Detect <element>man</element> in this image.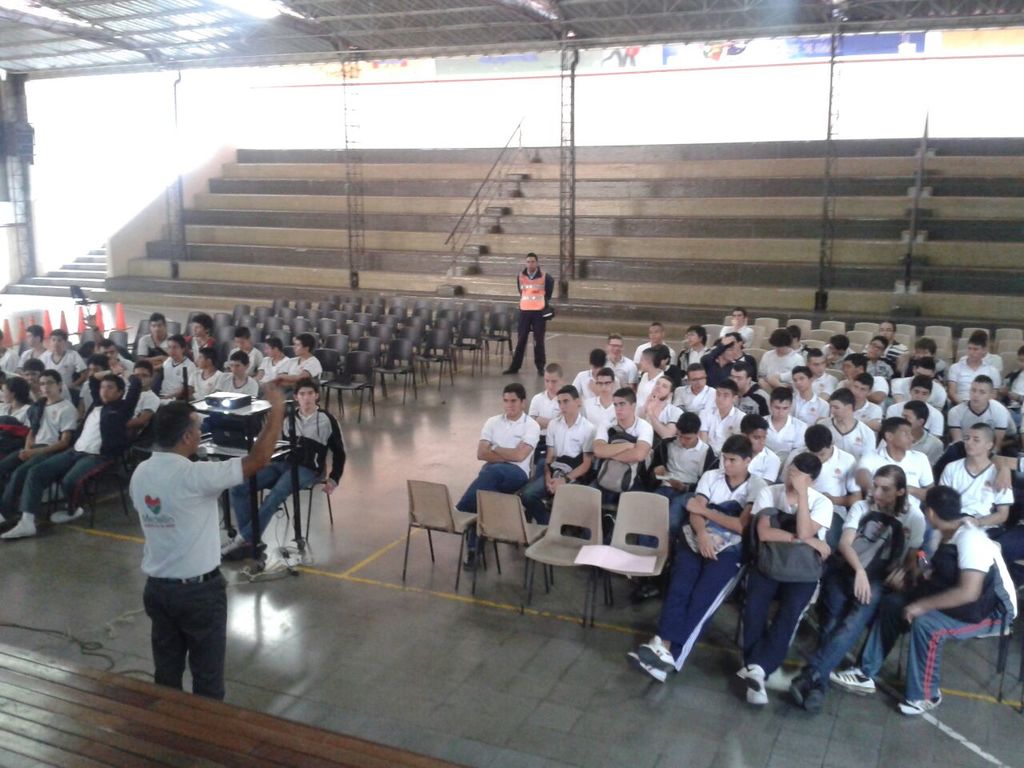
Detection: (848,334,894,382).
